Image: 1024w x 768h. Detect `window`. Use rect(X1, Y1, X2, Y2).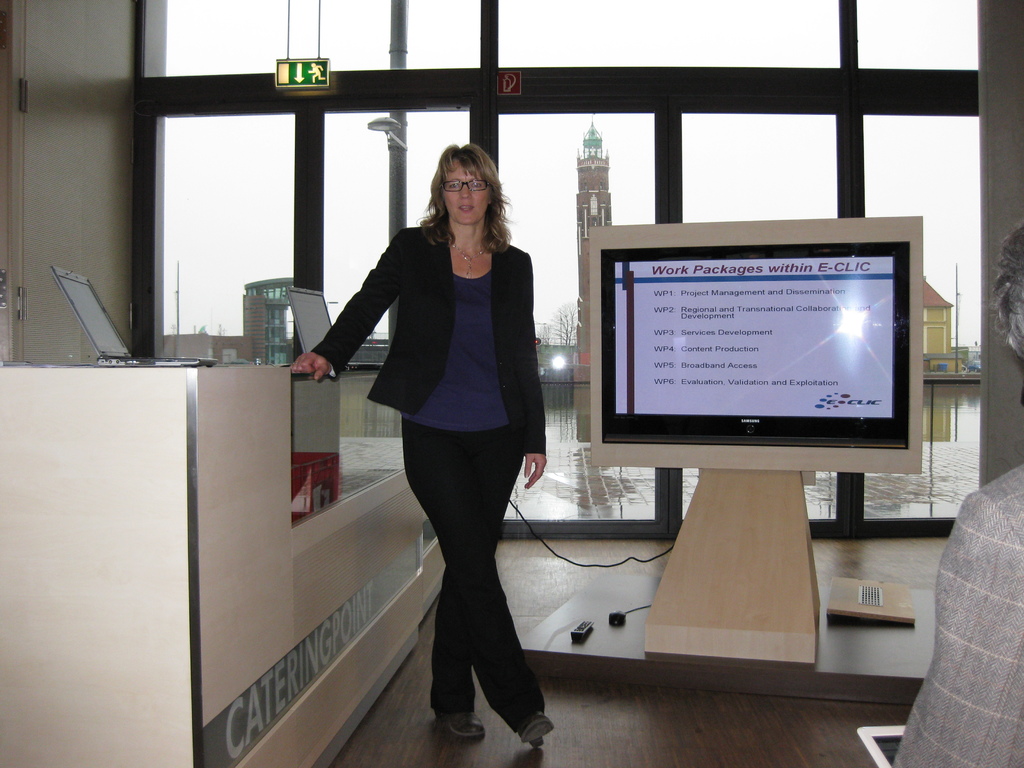
rect(324, 108, 463, 323).
